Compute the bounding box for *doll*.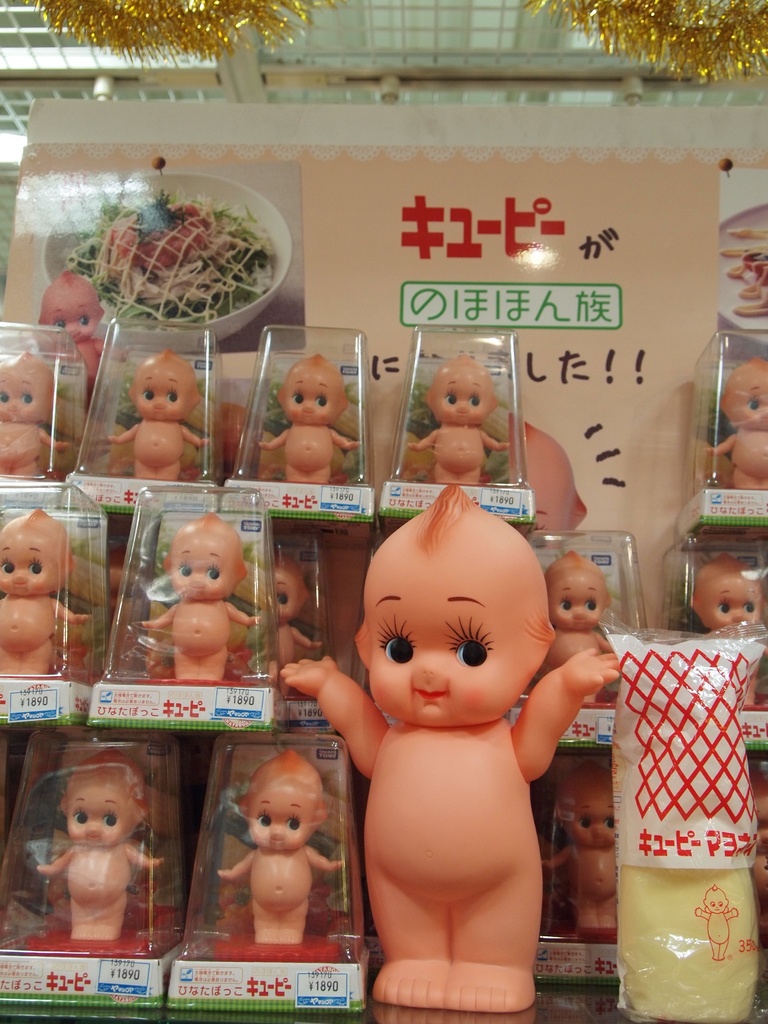
left=217, top=746, right=350, bottom=939.
